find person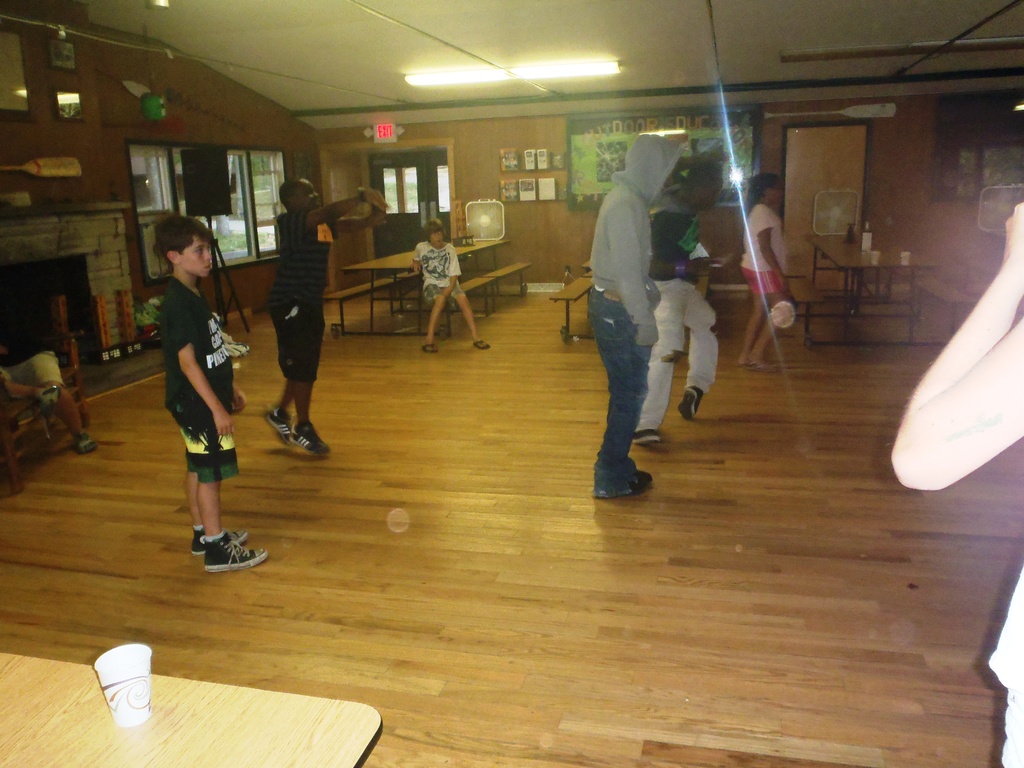
rect(268, 180, 385, 454)
